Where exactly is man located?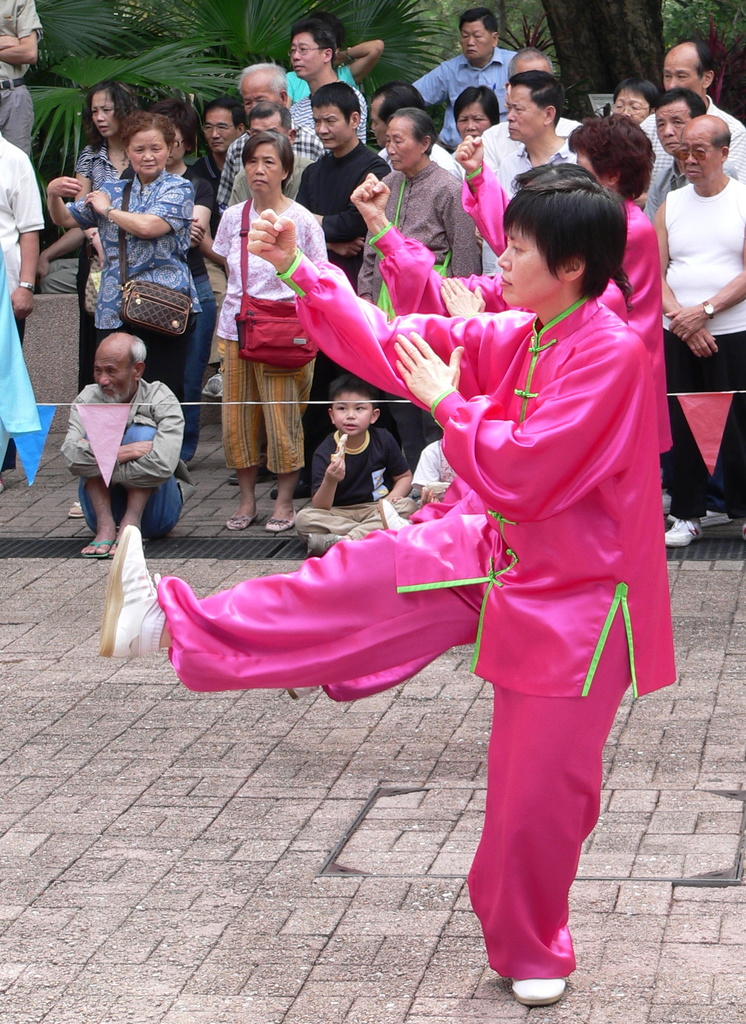
Its bounding box is (x1=353, y1=116, x2=491, y2=481).
